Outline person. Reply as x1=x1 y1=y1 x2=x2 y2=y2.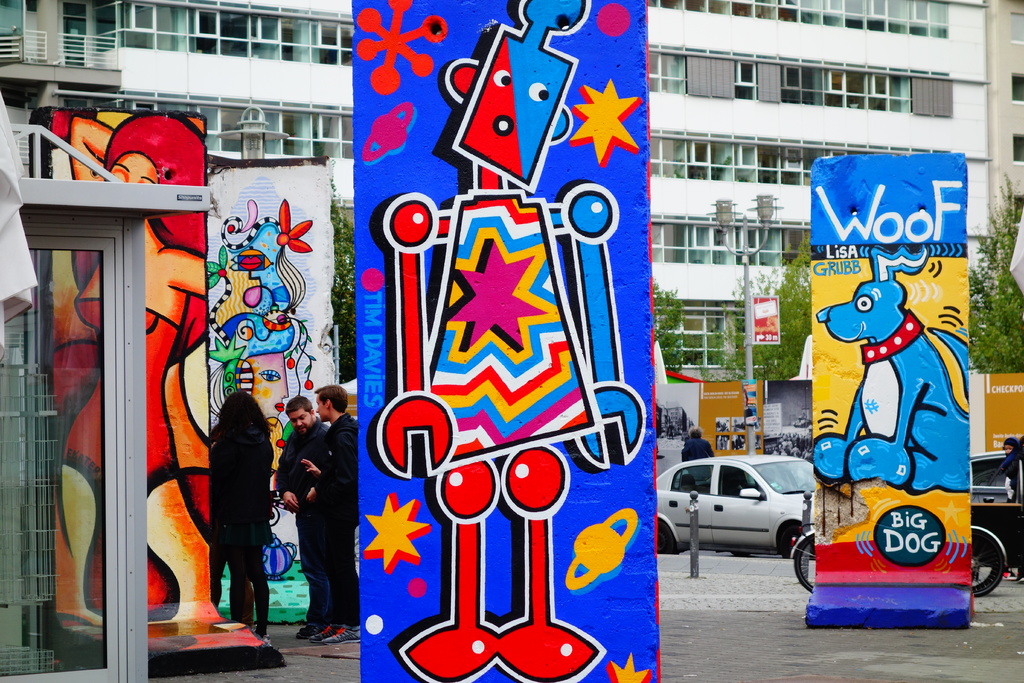
x1=239 y1=349 x2=290 y2=425.
